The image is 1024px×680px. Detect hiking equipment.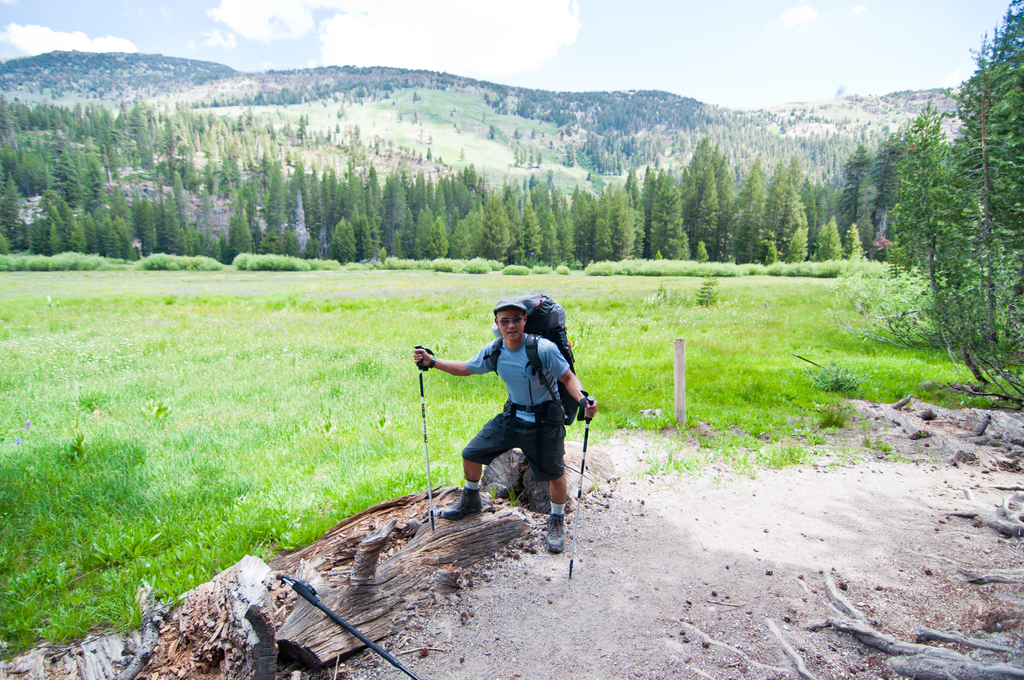
Detection: l=413, t=343, r=436, b=534.
